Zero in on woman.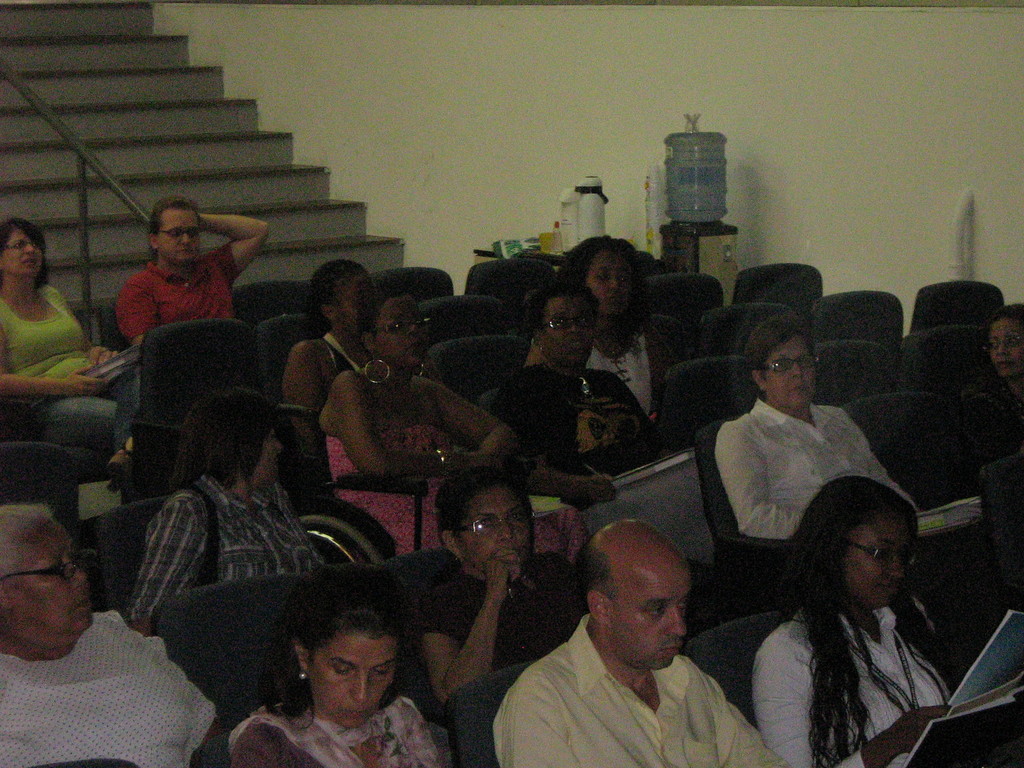
Zeroed in: x1=938, y1=298, x2=1023, y2=497.
